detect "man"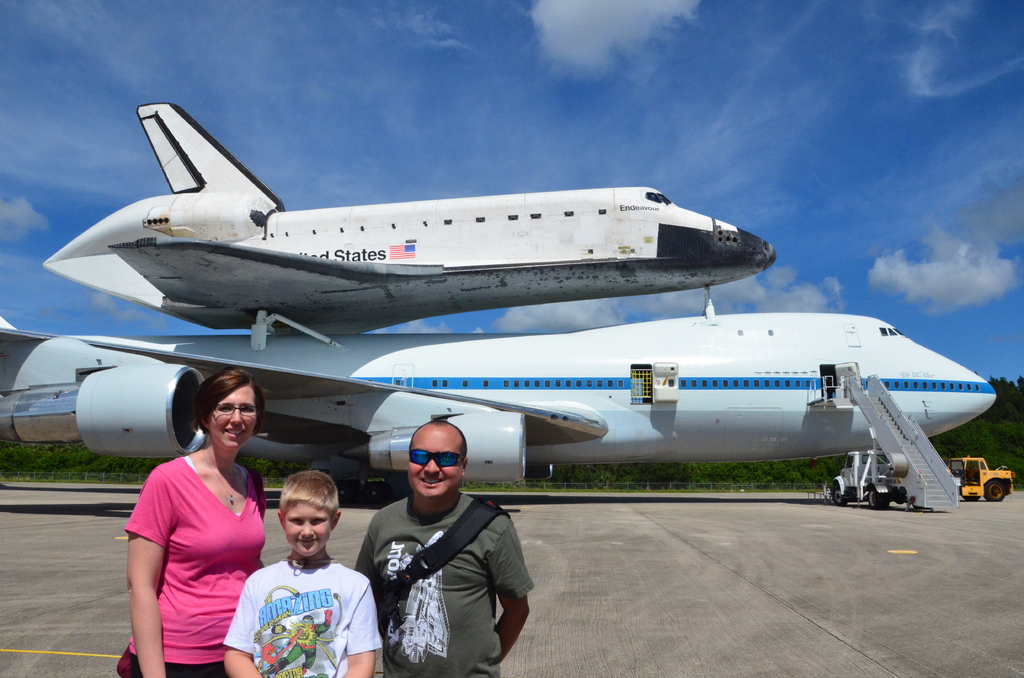
left=338, top=422, right=530, bottom=676
